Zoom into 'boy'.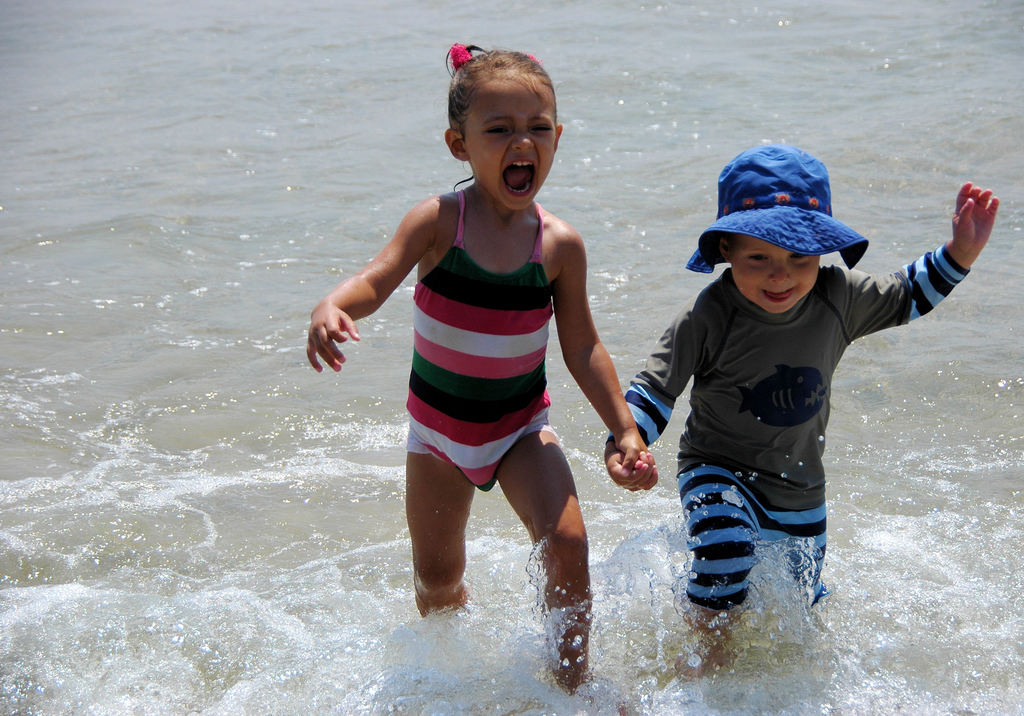
Zoom target: 624/181/972/615.
